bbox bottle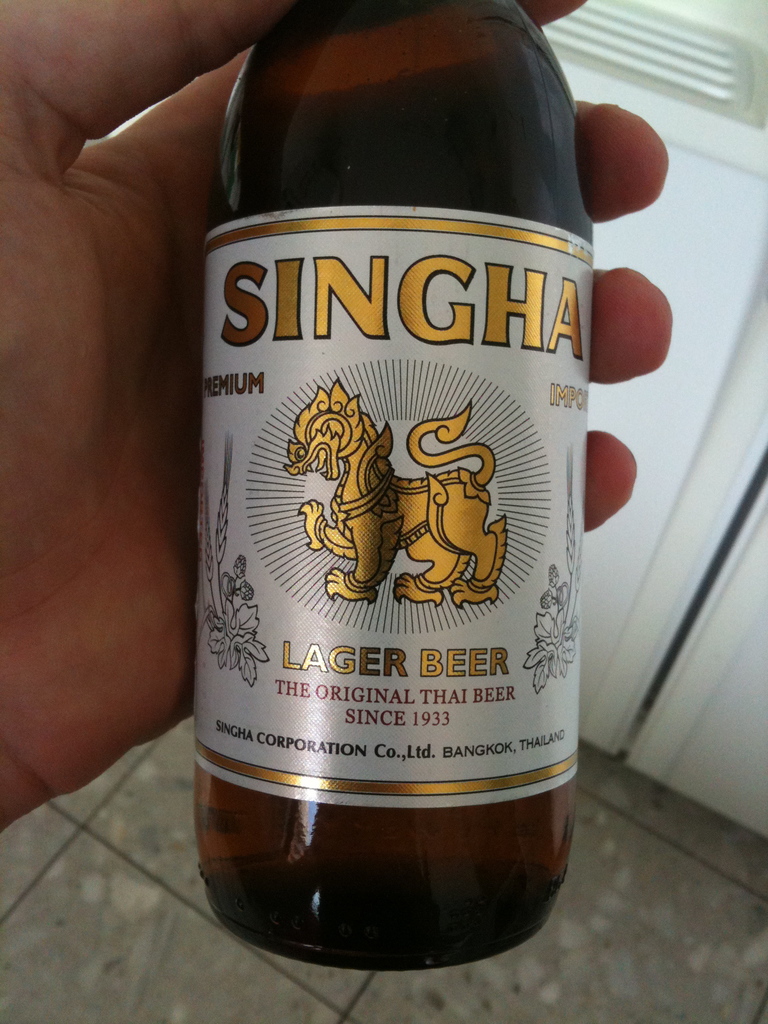
[193, 1, 624, 907]
